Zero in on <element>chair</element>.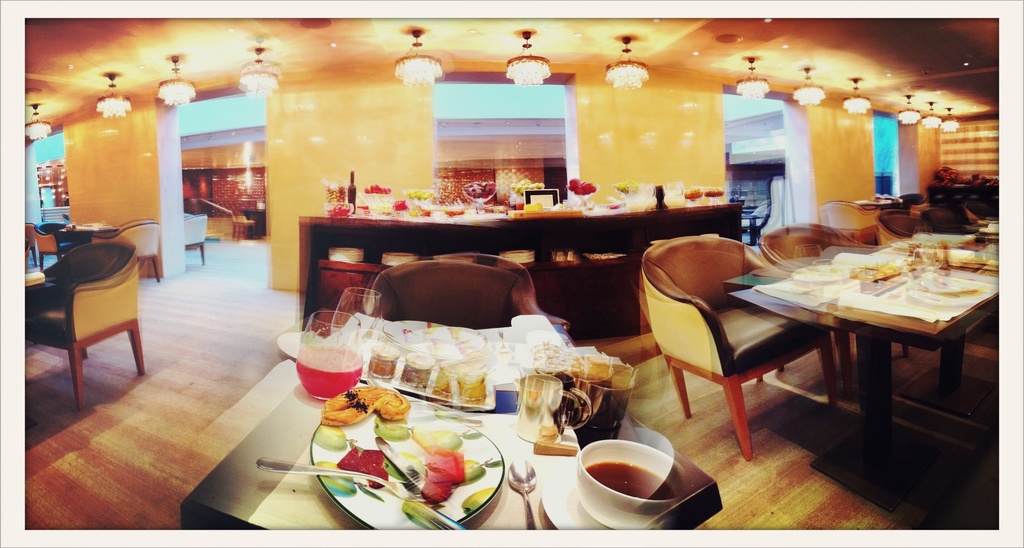
Zeroed in: {"left": 228, "top": 204, "right": 254, "bottom": 242}.
